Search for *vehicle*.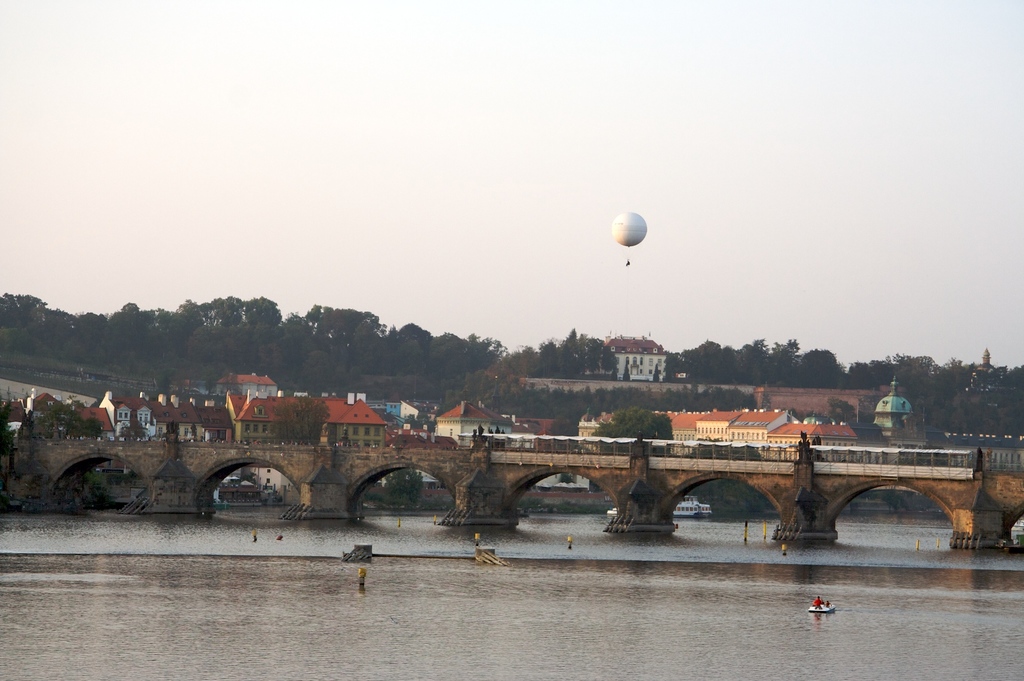
Found at crop(808, 603, 835, 615).
